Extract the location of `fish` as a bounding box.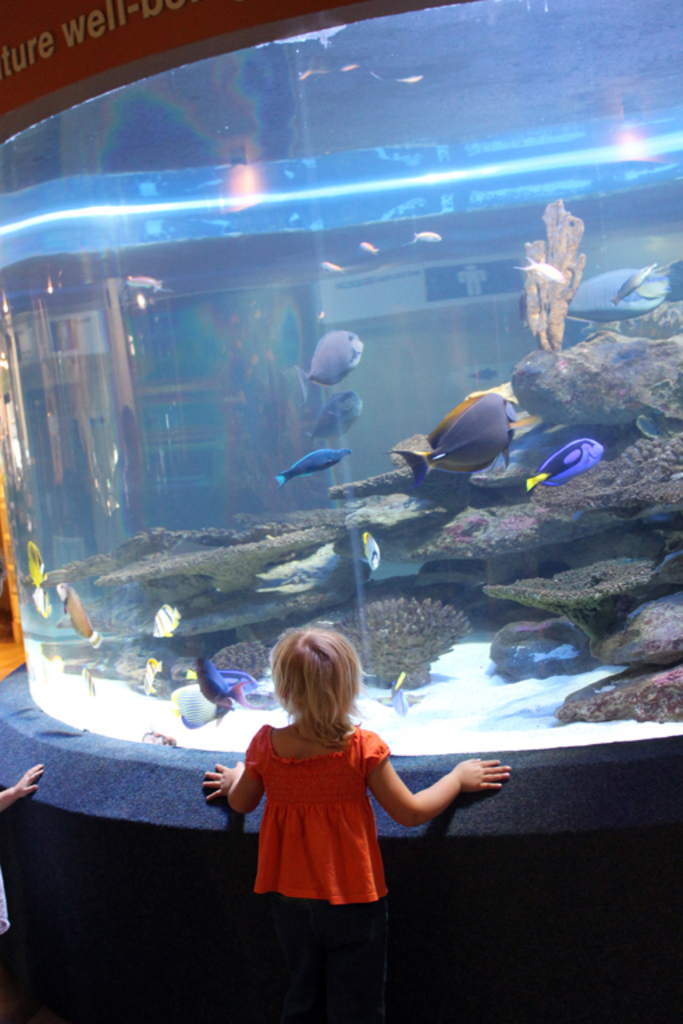
<bbox>137, 657, 163, 695</bbox>.
